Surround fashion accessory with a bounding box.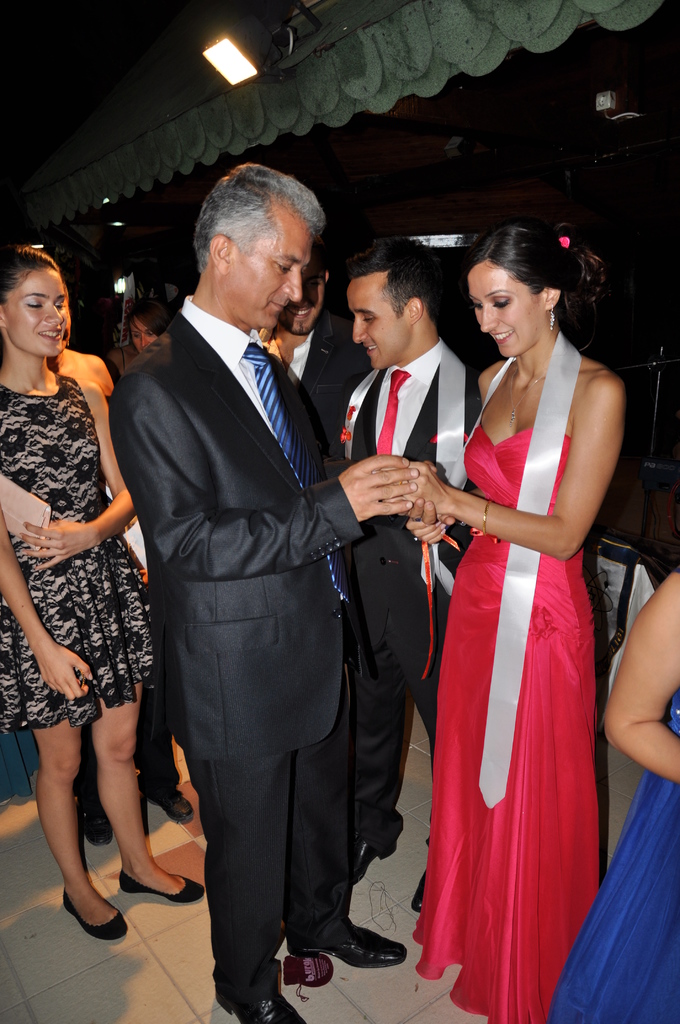
(x1=557, y1=237, x2=569, y2=250).
